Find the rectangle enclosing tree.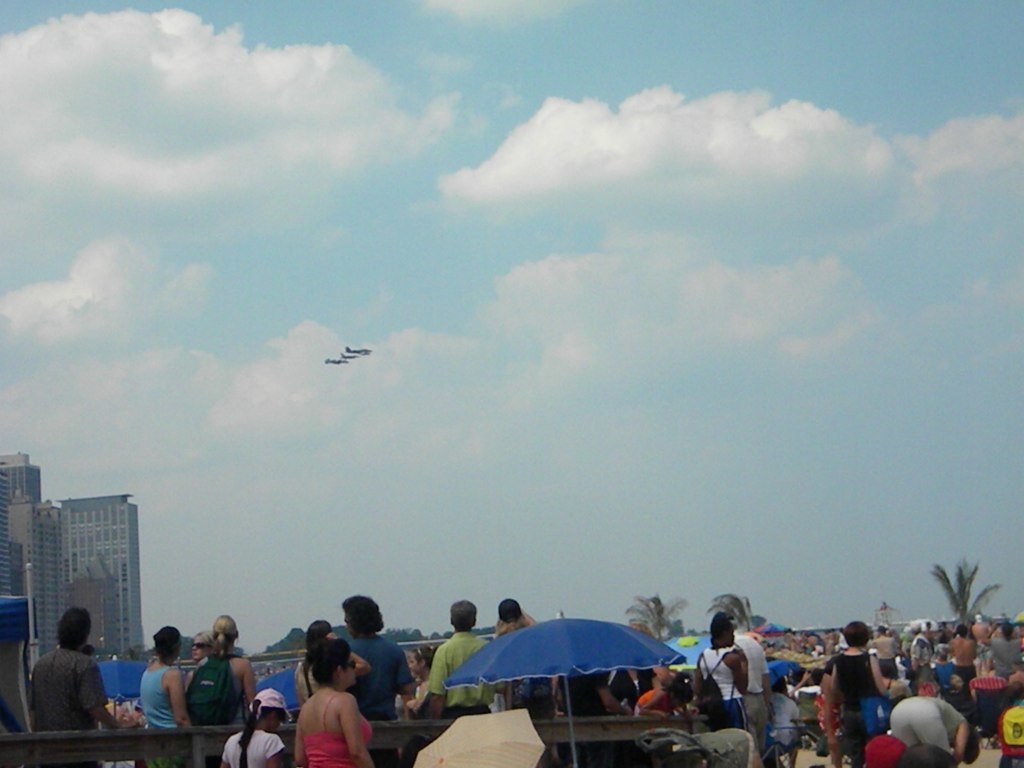
bbox=(177, 633, 197, 659).
